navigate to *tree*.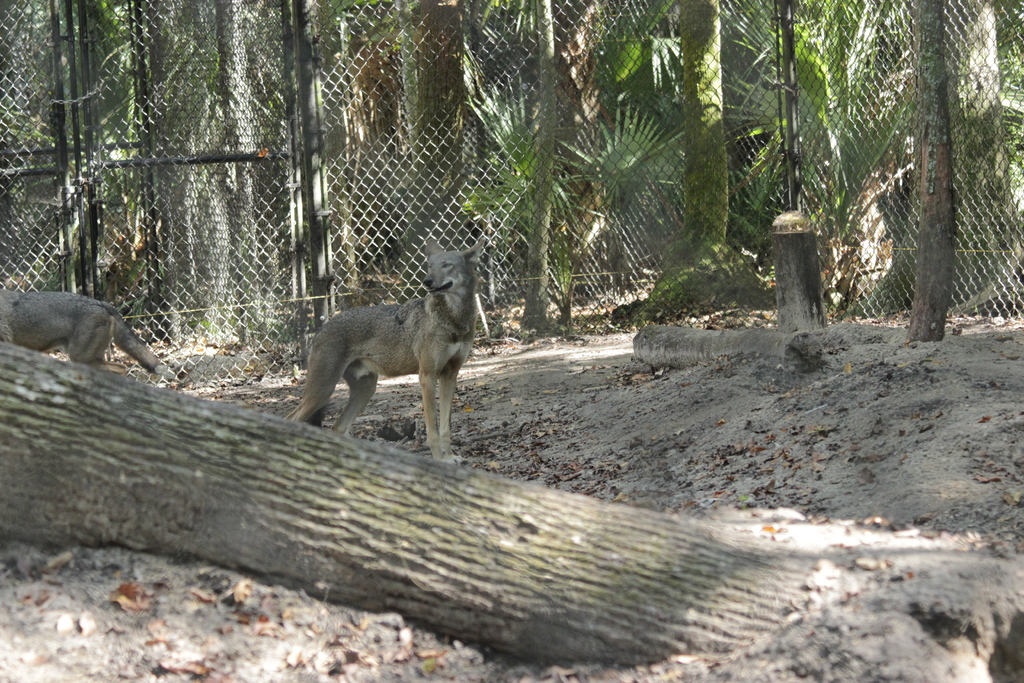
Navigation target: bbox=(0, 333, 1023, 682).
